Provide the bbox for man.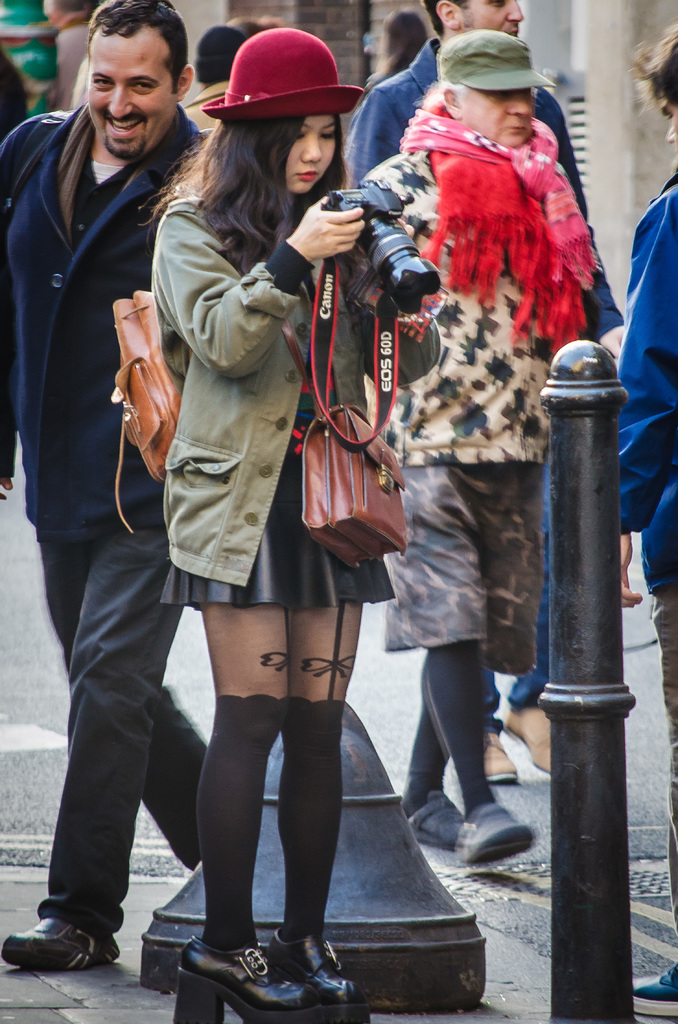
x1=20 y1=0 x2=207 y2=936.
